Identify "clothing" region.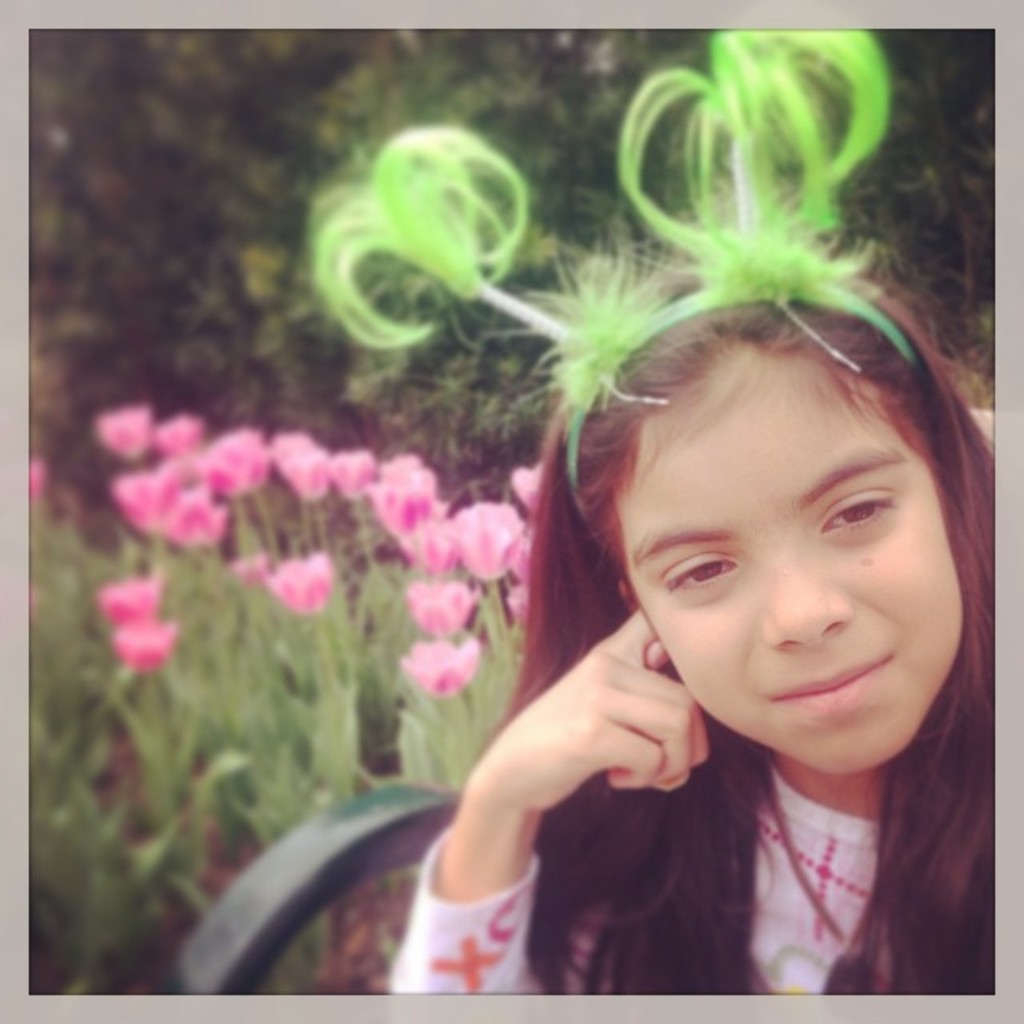
Region: 416:402:1008:970.
